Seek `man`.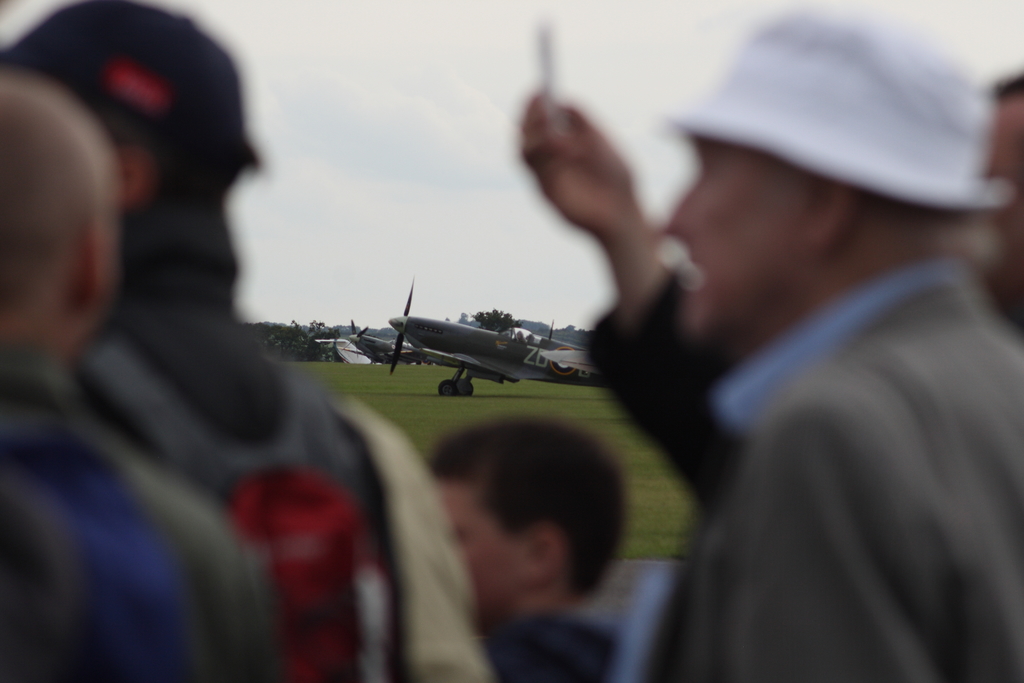
region(0, 63, 283, 682).
